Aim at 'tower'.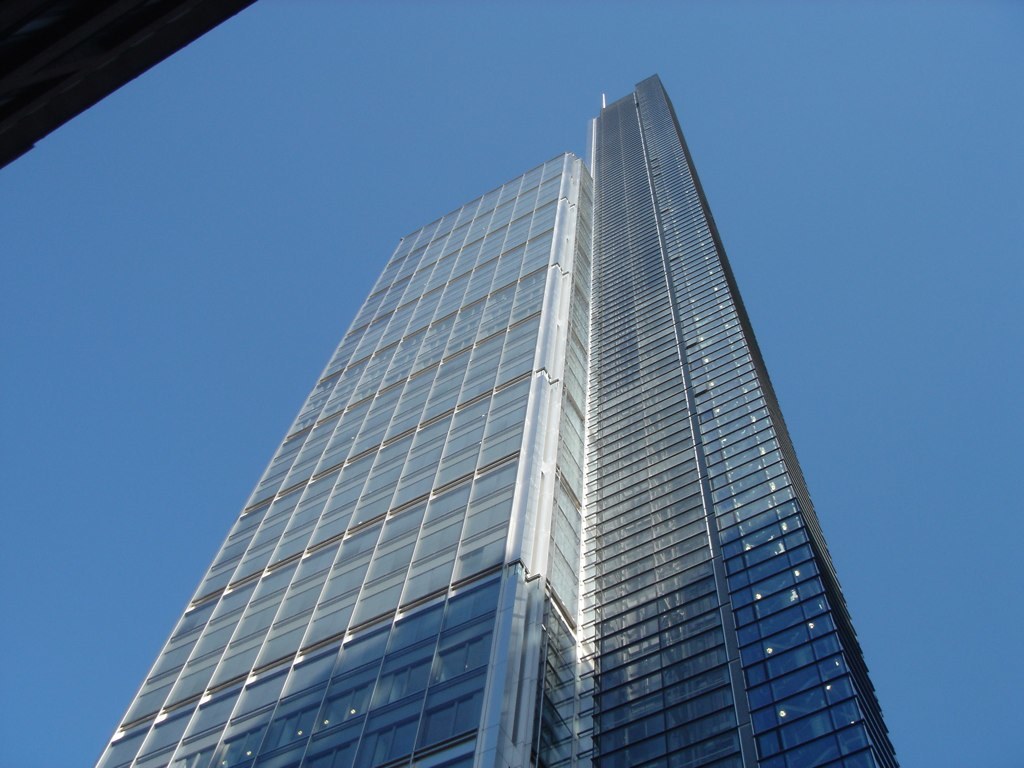
Aimed at detection(0, 0, 250, 173).
